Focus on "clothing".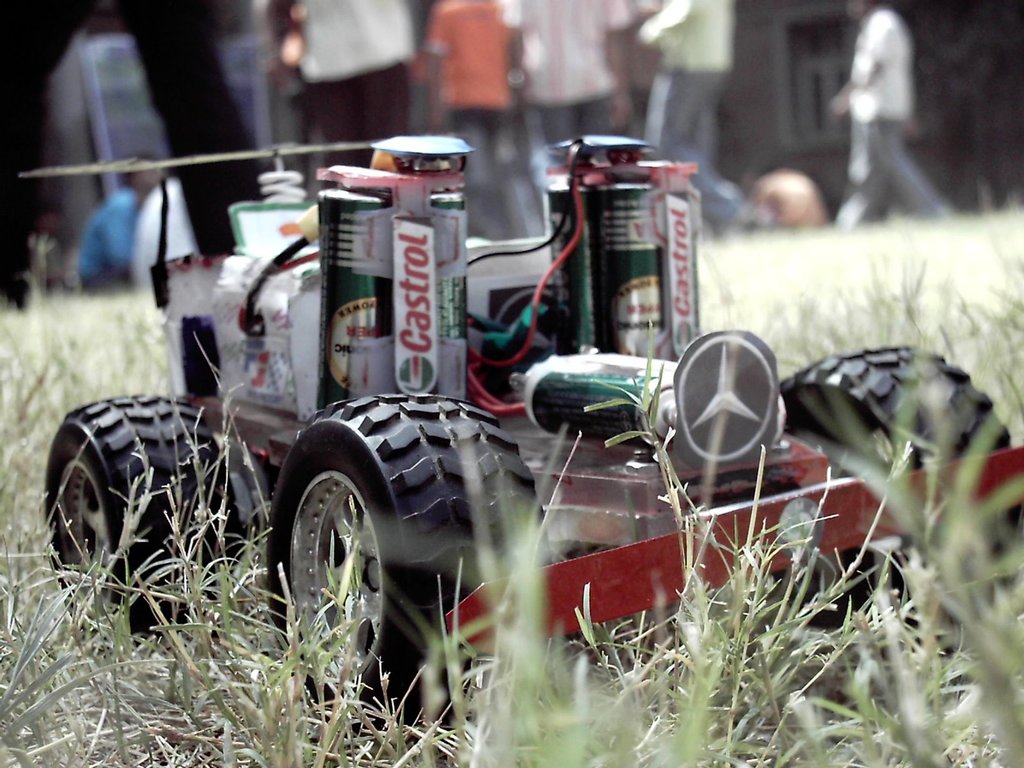
Focused at locate(79, 203, 155, 282).
